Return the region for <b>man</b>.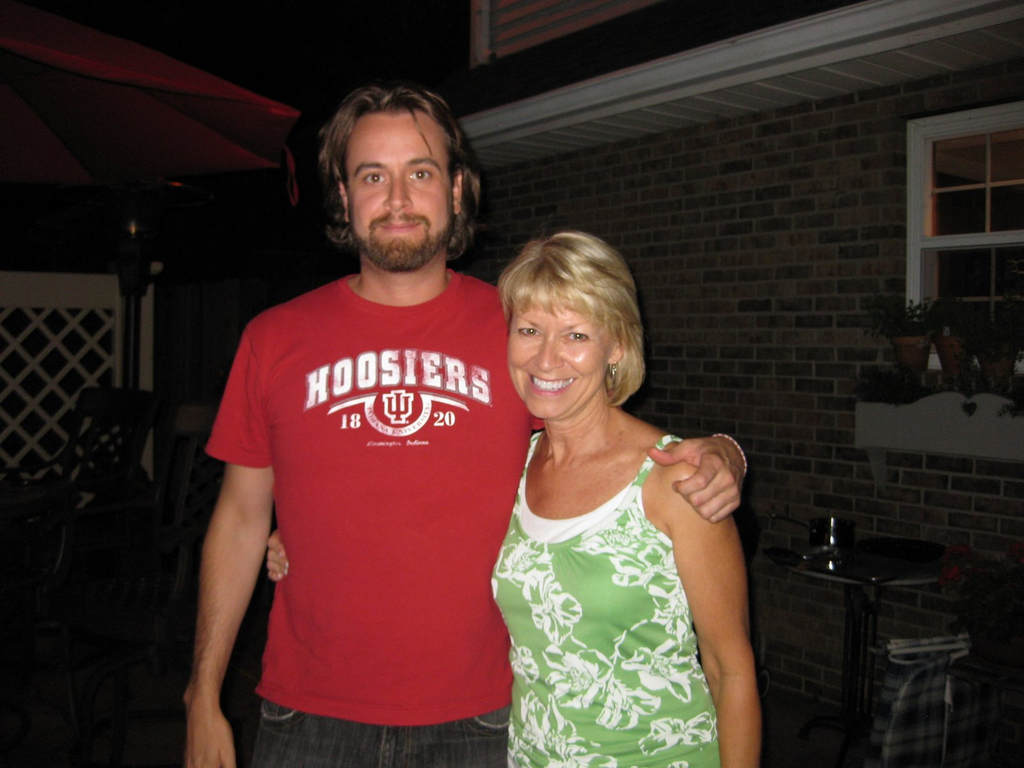
[181, 84, 749, 767].
